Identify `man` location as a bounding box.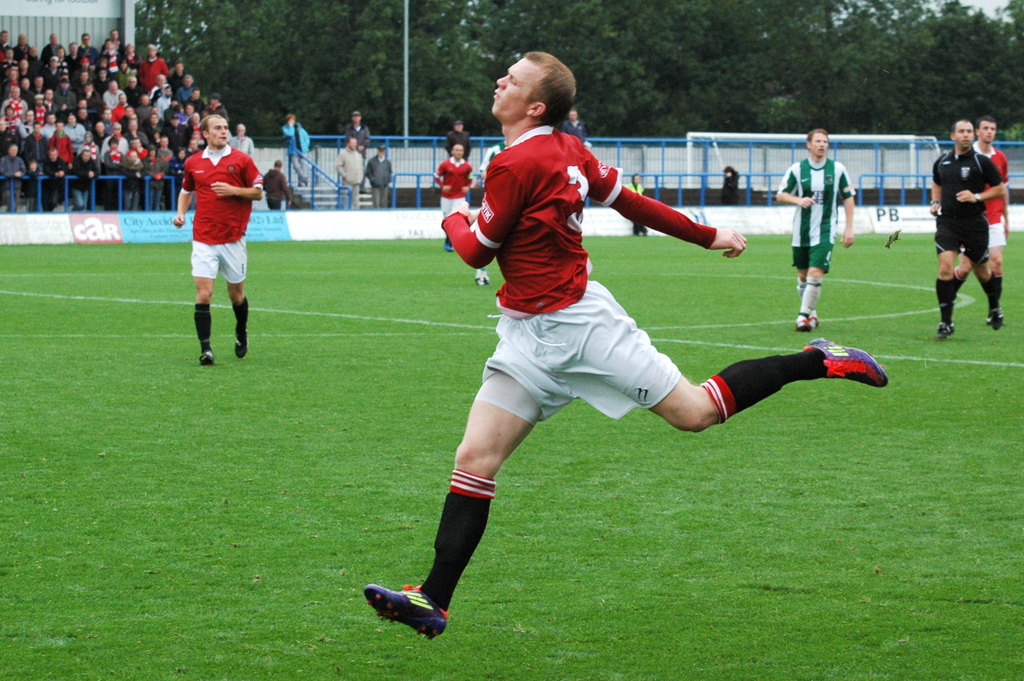
locate(170, 111, 266, 376).
